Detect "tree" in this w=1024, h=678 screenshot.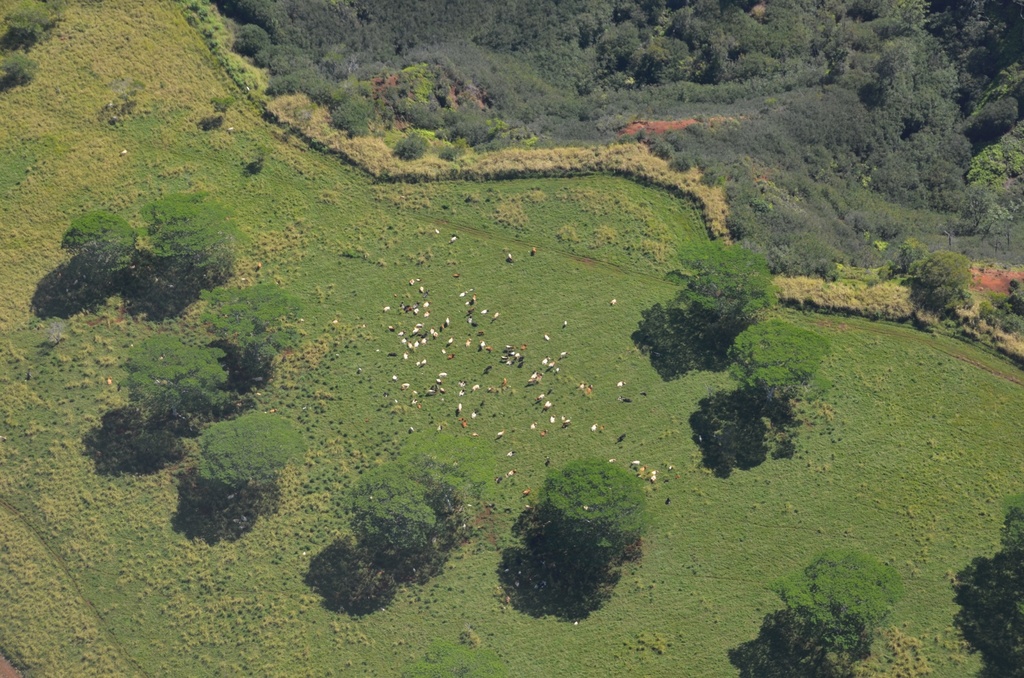
Detection: 0:0:65:95.
